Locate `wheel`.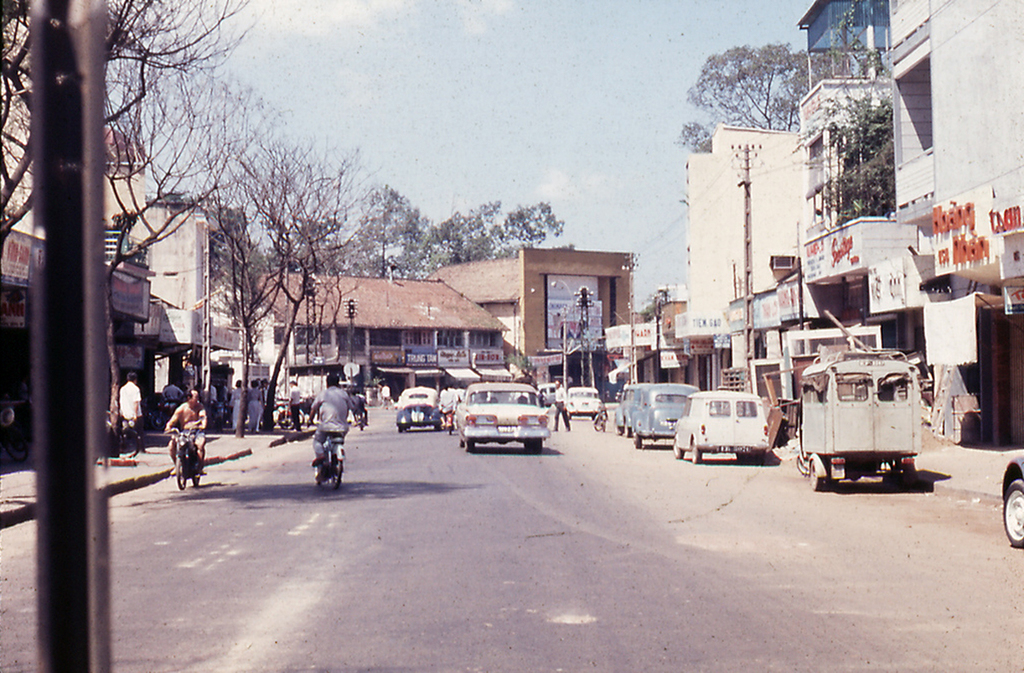
Bounding box: BBox(668, 434, 684, 459).
